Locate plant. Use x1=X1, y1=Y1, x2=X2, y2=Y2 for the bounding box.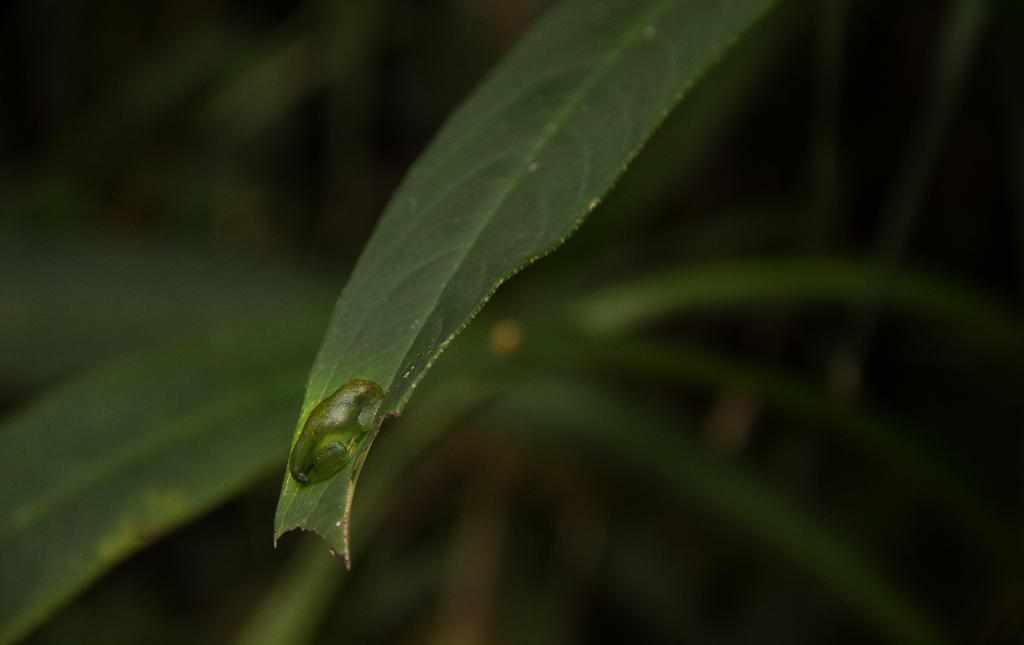
x1=0, y1=0, x2=1023, y2=636.
